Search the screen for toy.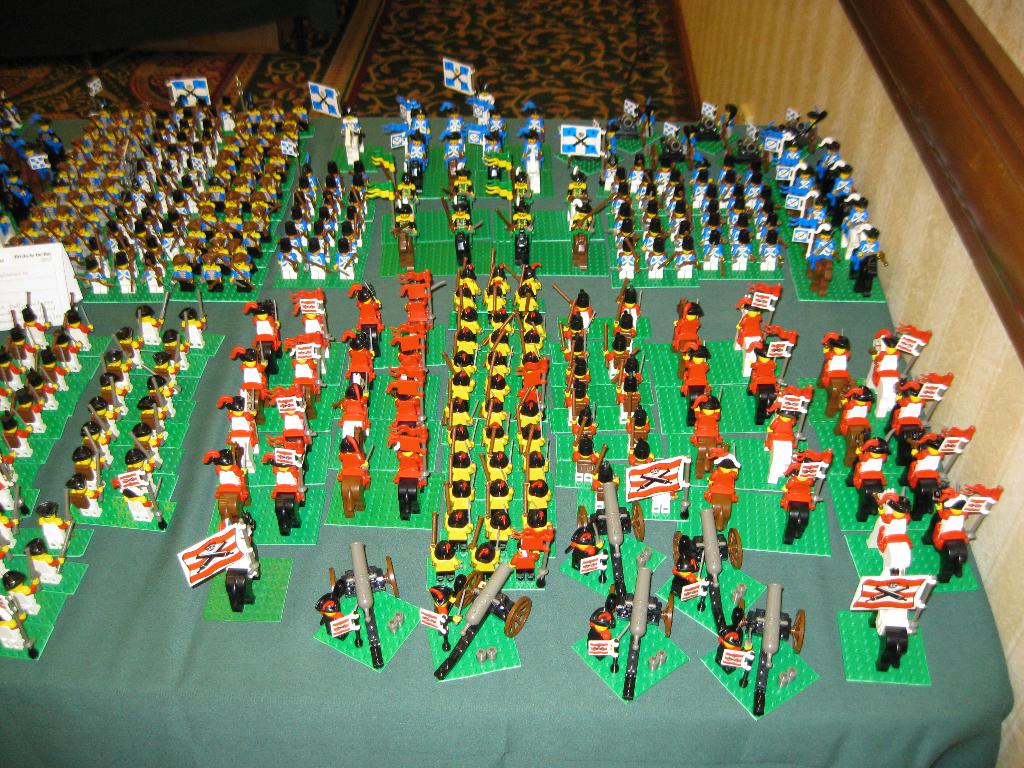
Found at 568:230:589:269.
